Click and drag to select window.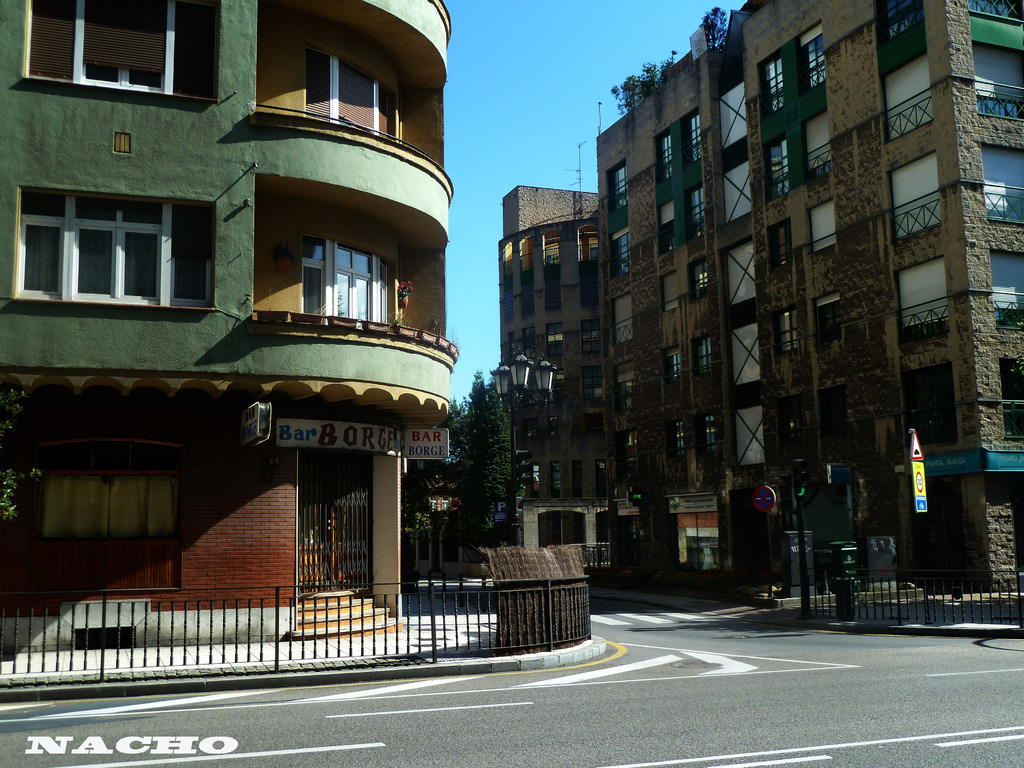
Selection: (x1=760, y1=53, x2=779, y2=124).
